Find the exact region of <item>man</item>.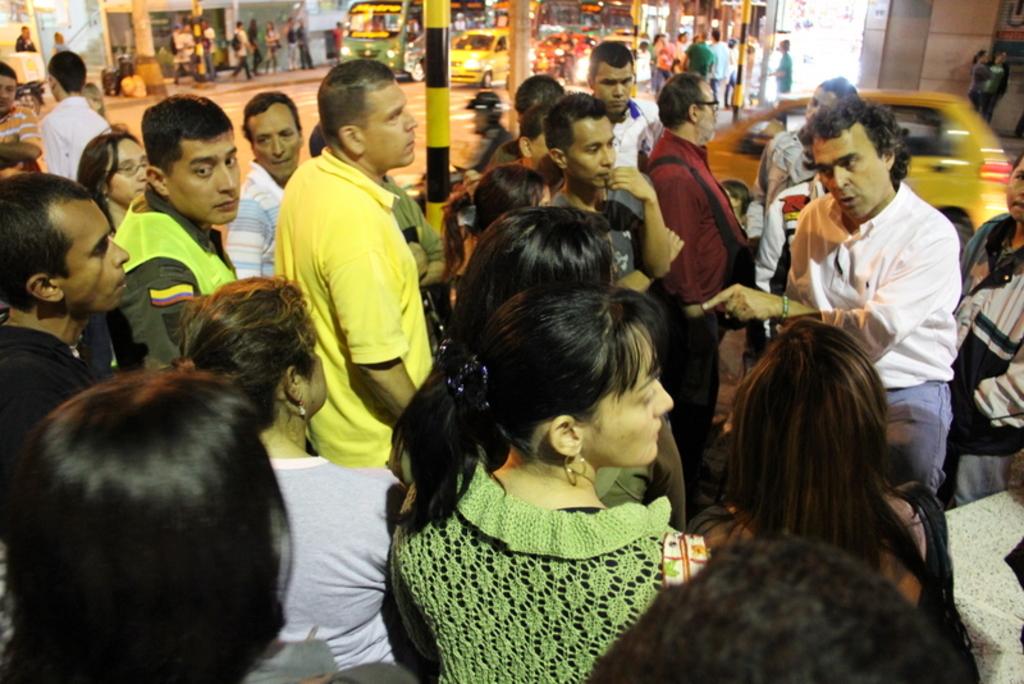
Exact region: {"x1": 14, "y1": 18, "x2": 44, "y2": 47}.
